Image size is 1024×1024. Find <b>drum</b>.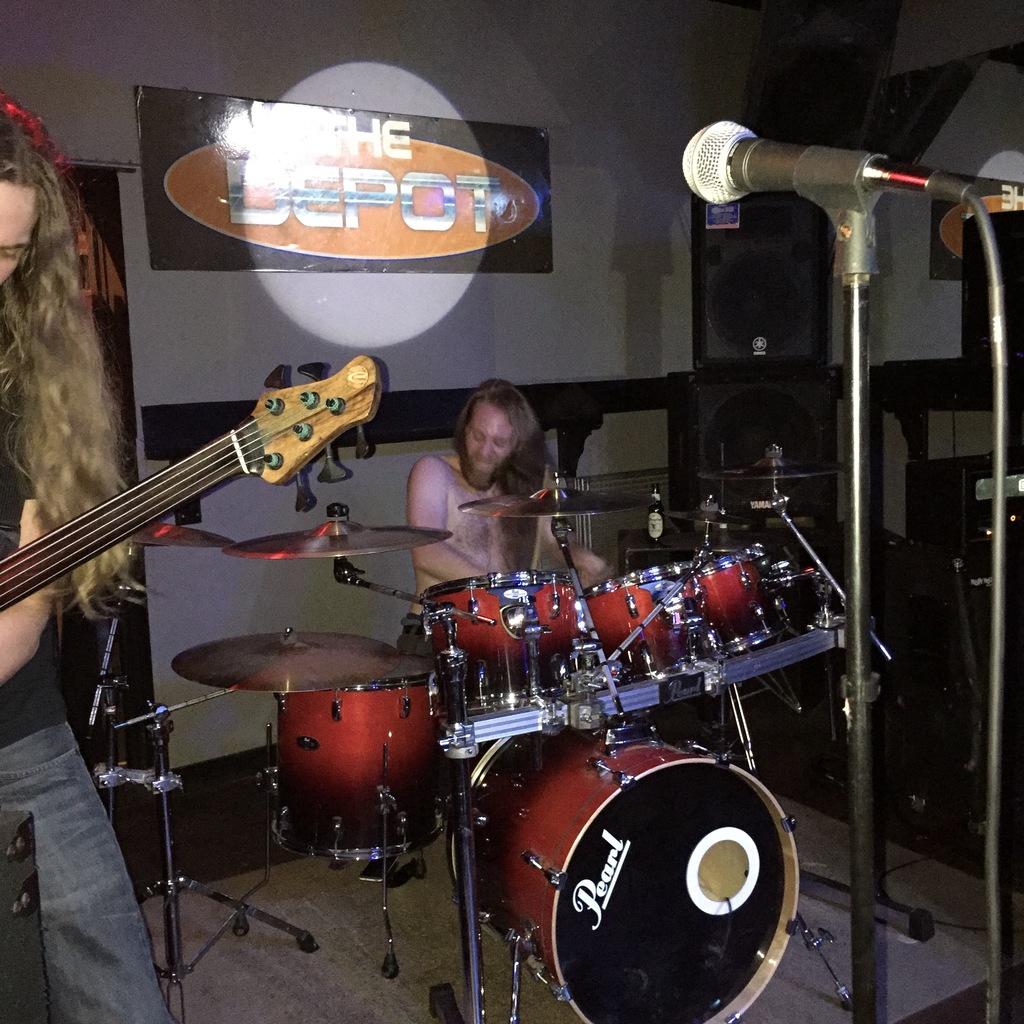
bbox(689, 541, 790, 655).
